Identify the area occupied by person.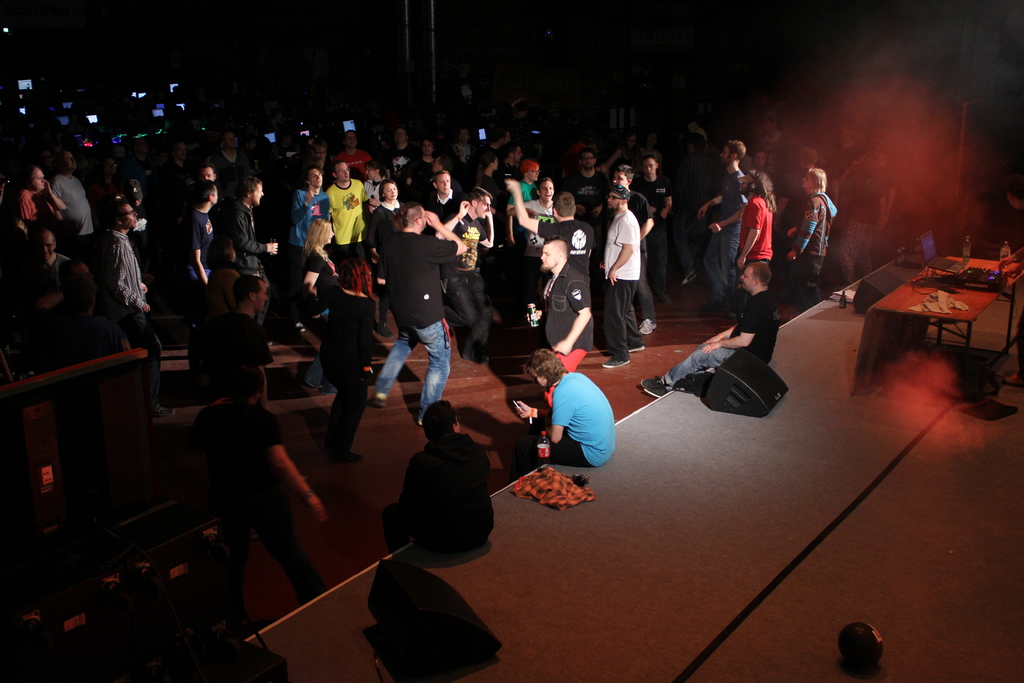
Area: {"x1": 434, "y1": 185, "x2": 494, "y2": 363}.
